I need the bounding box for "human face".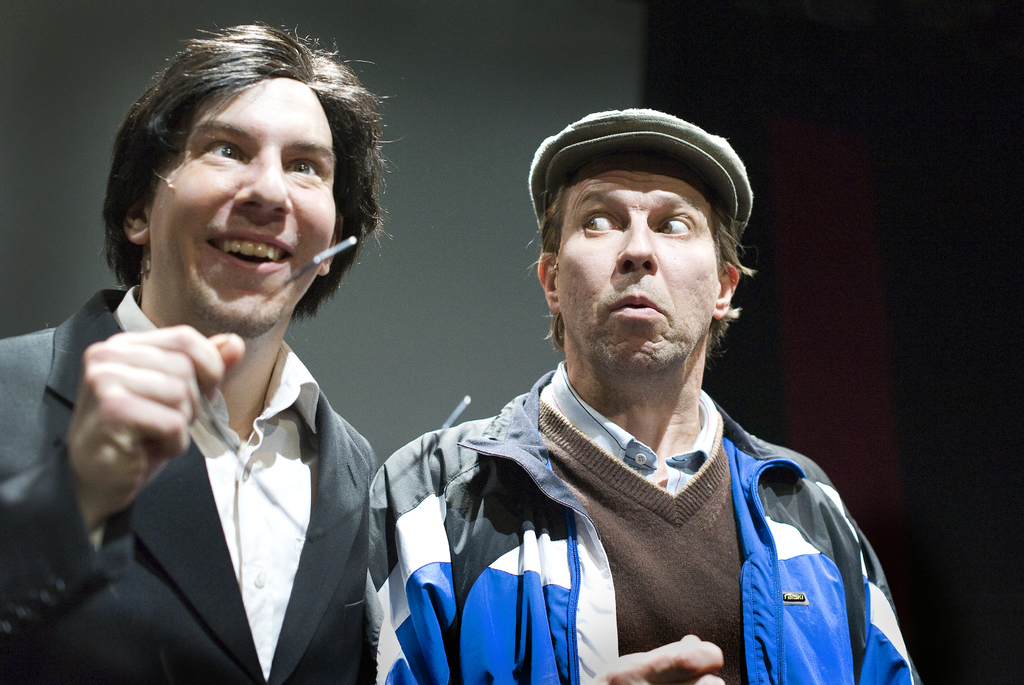
Here it is: {"left": 556, "top": 168, "right": 717, "bottom": 379}.
